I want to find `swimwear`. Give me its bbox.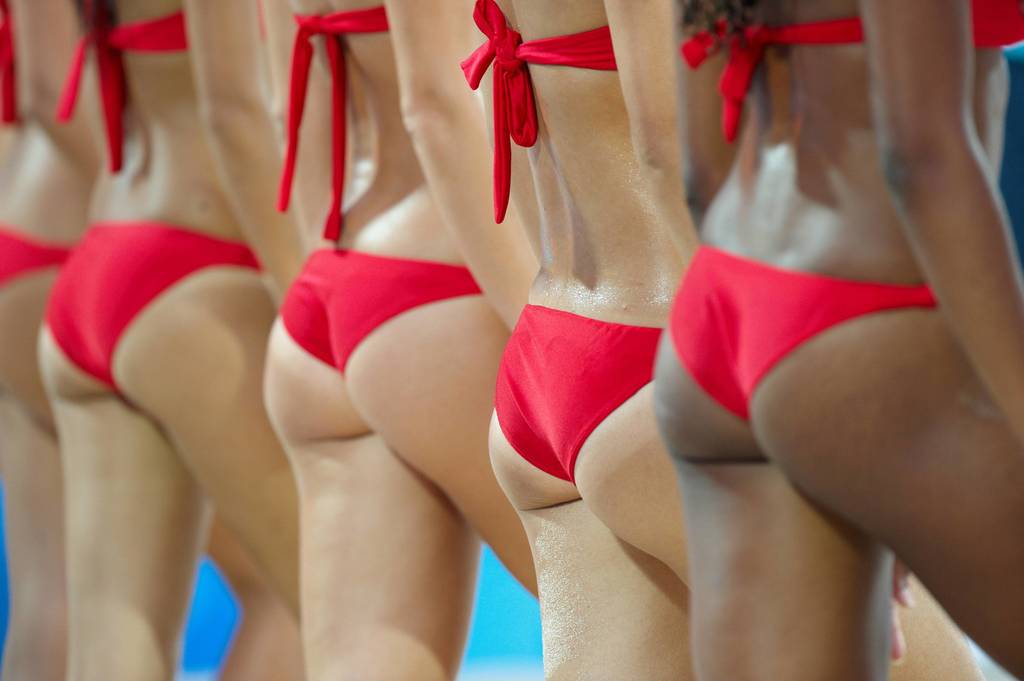
51,5,188,177.
